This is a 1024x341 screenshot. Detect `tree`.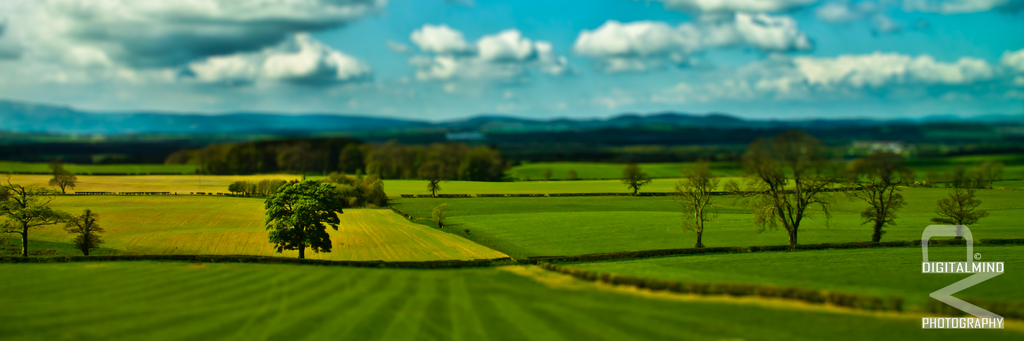
362,173,398,207.
